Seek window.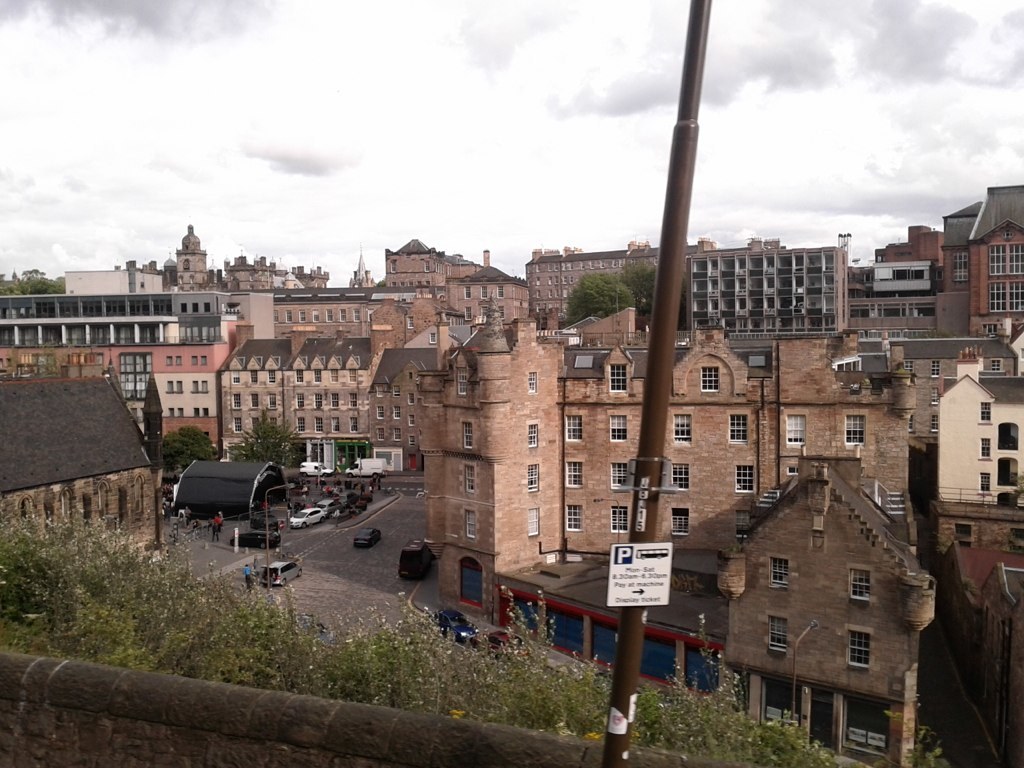
499:287:500:294.
